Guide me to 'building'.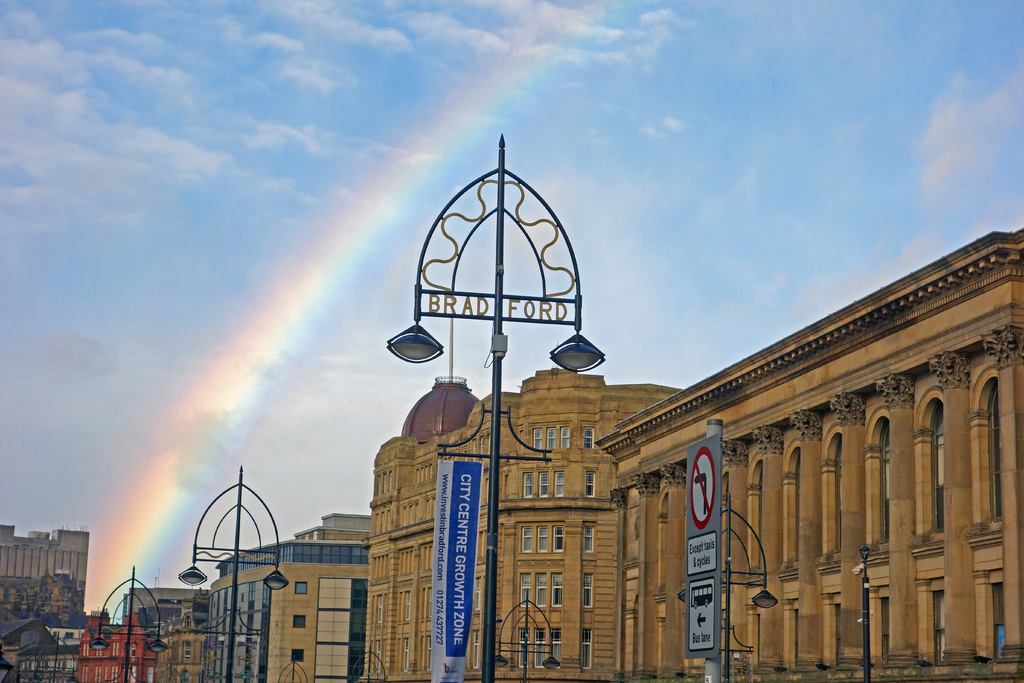
Guidance: (x1=79, y1=613, x2=141, y2=682).
